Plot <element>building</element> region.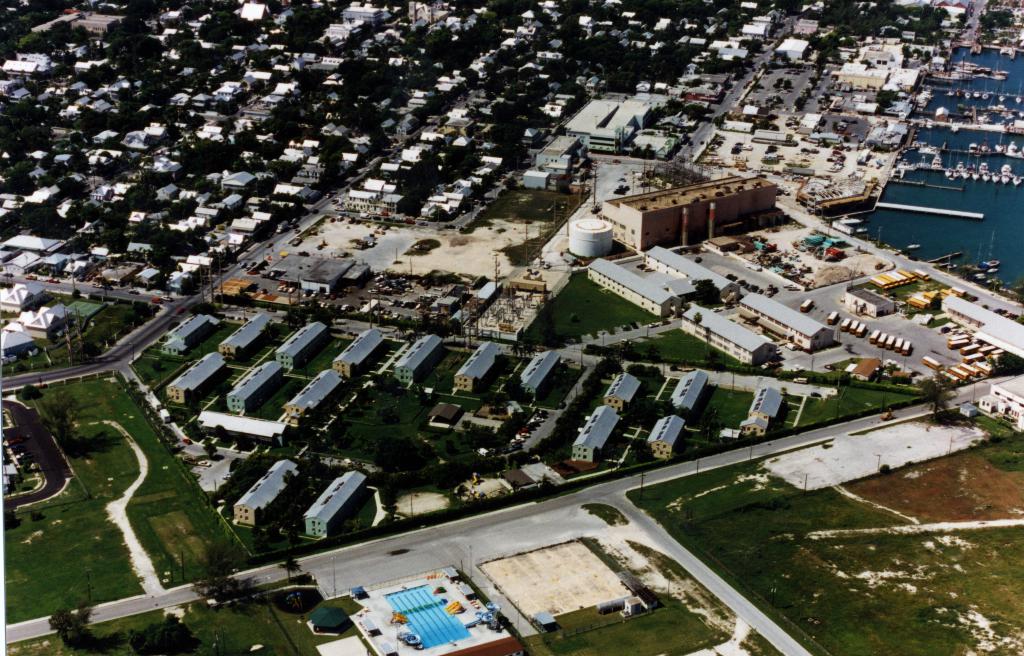
Plotted at l=333, t=329, r=383, b=373.
